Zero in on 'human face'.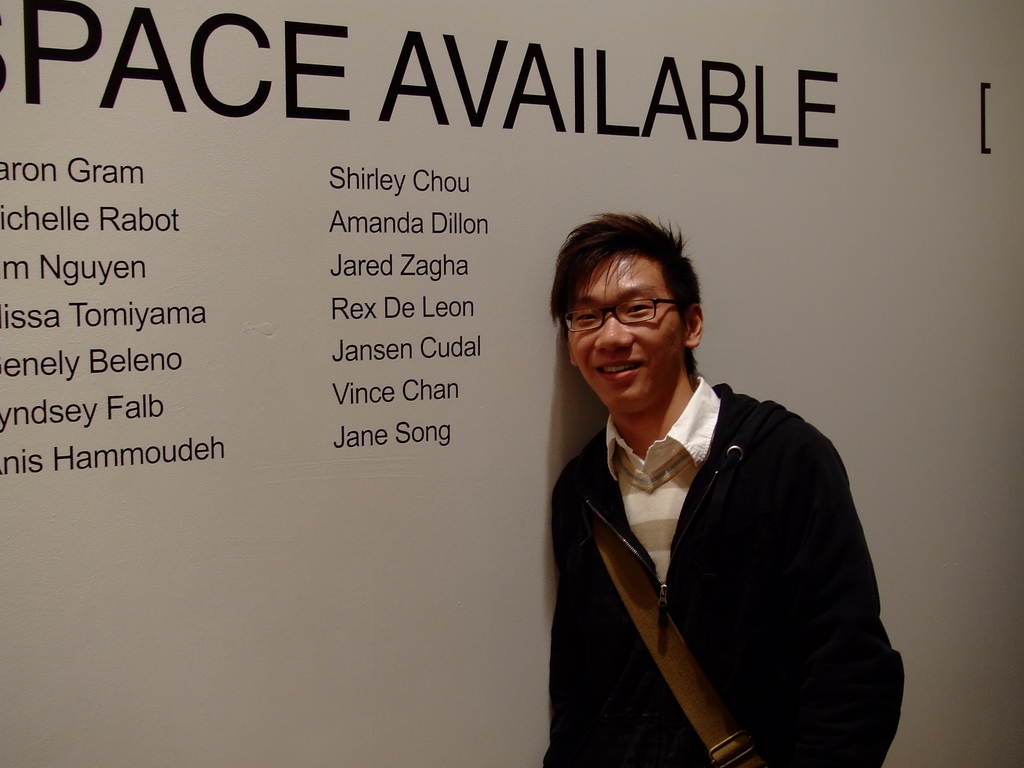
Zeroed in: <box>565,260,691,415</box>.
